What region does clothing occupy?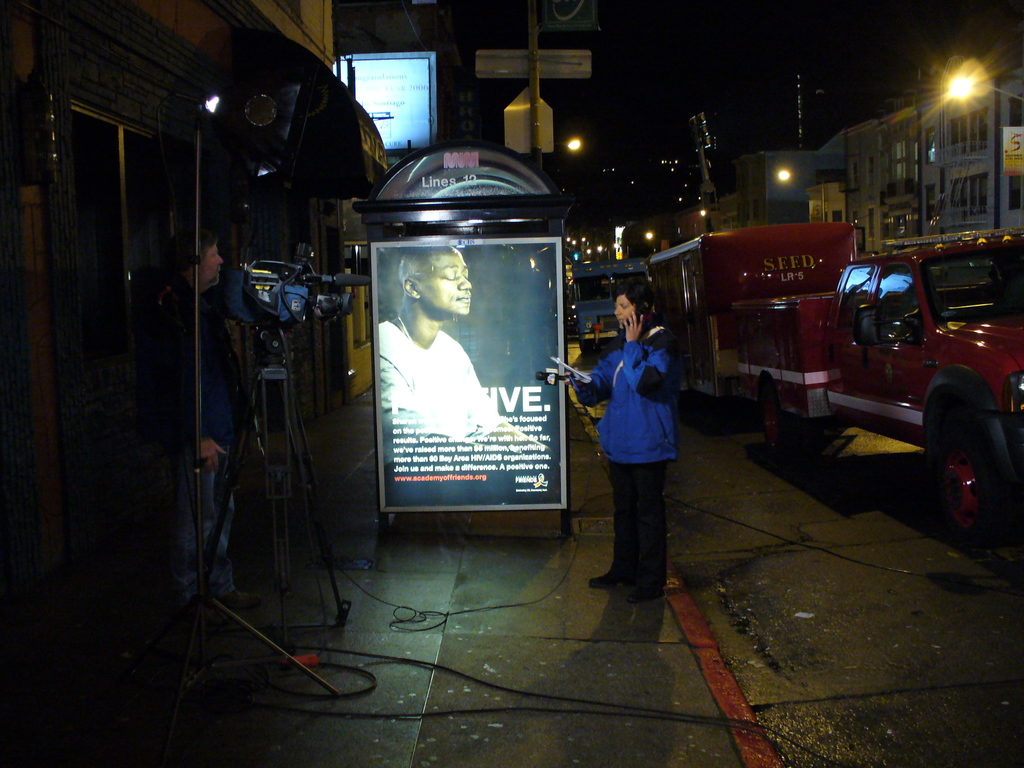
(593, 294, 690, 568).
